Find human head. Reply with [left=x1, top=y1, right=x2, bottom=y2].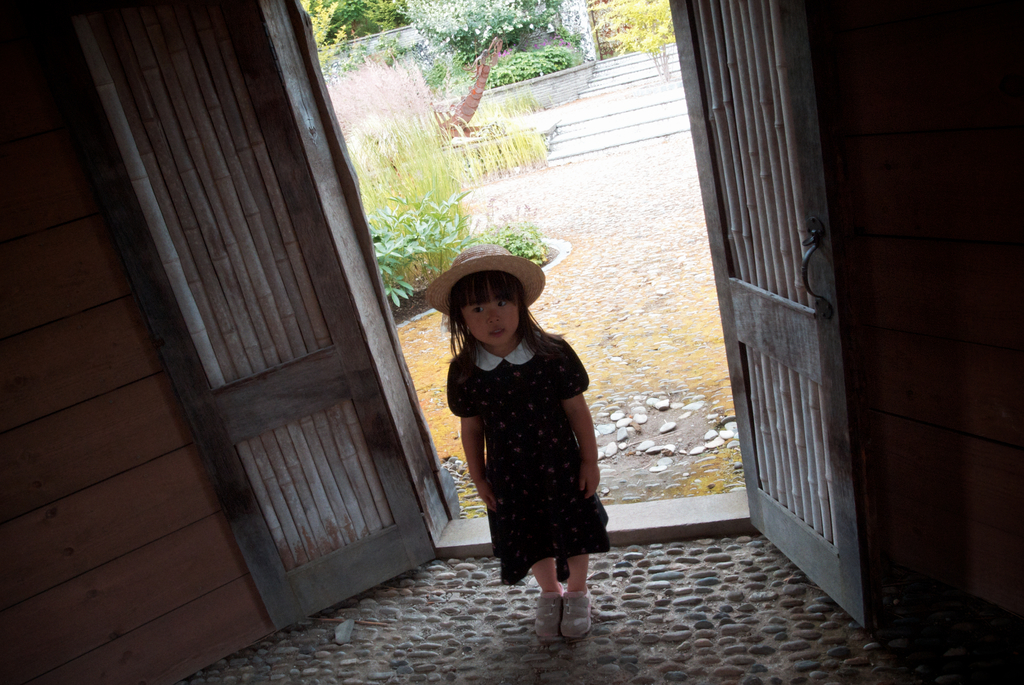
[left=441, top=263, right=532, bottom=364].
